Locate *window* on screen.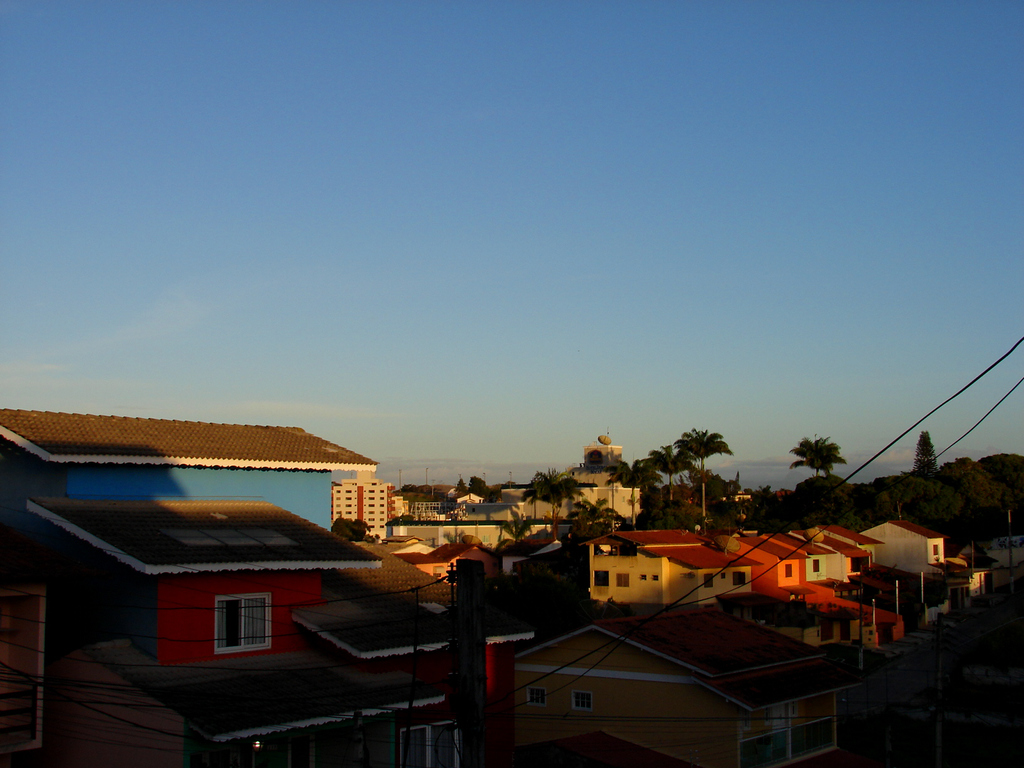
On screen at crop(529, 688, 548, 709).
